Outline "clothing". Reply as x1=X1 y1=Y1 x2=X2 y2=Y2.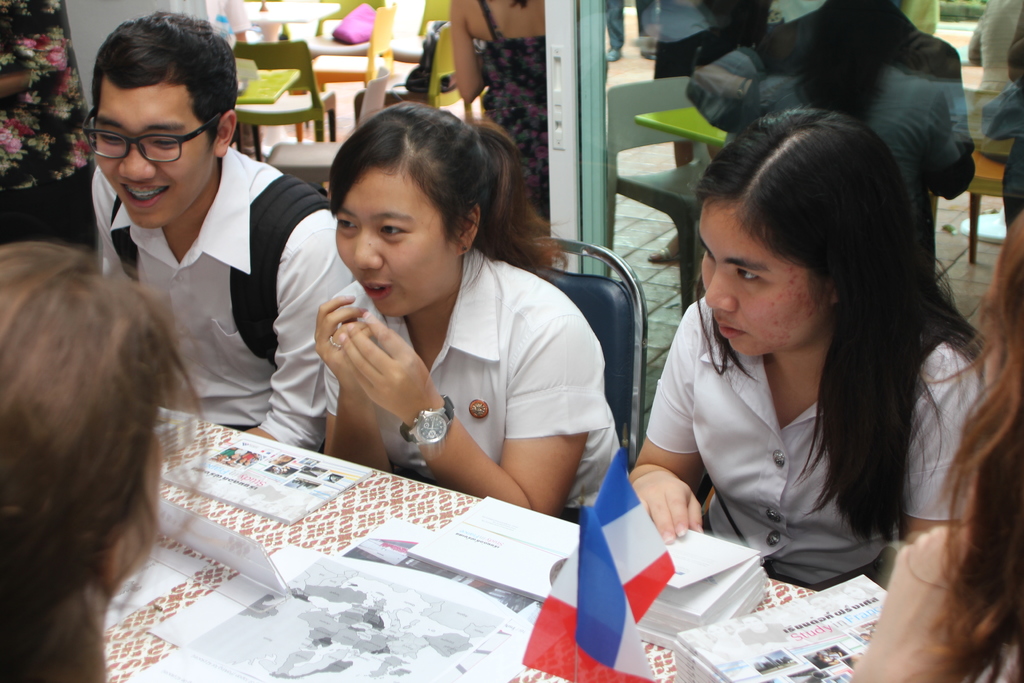
x1=645 y1=296 x2=980 y2=585.
